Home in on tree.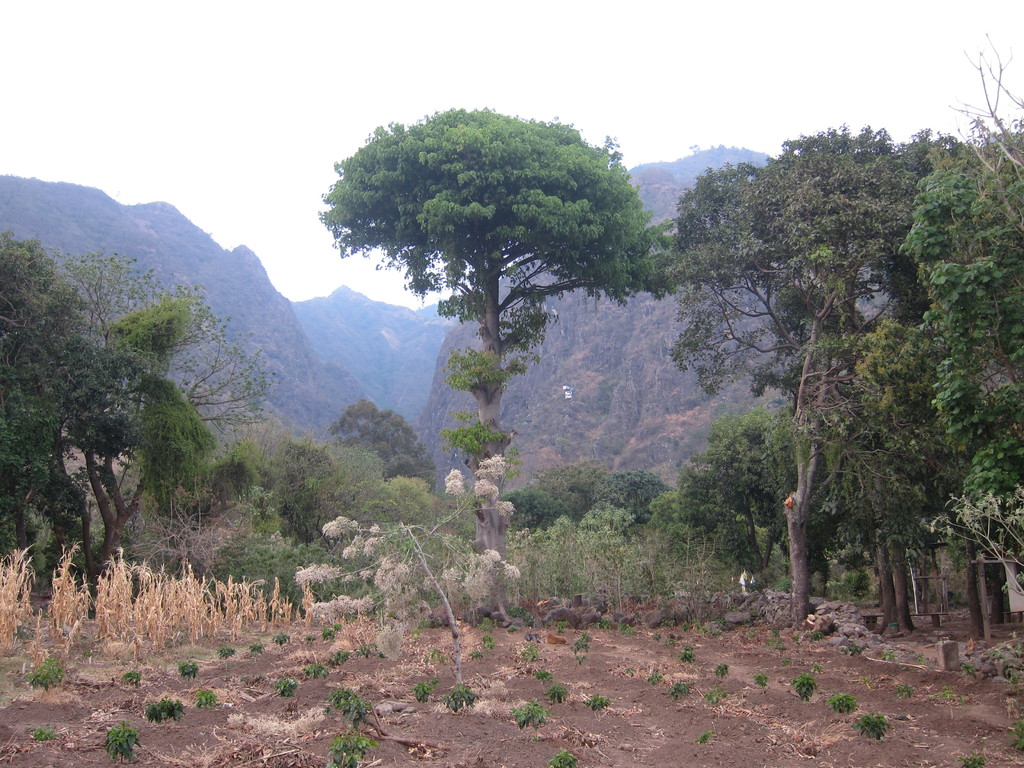
Homed in at (x1=316, y1=102, x2=674, y2=553).
